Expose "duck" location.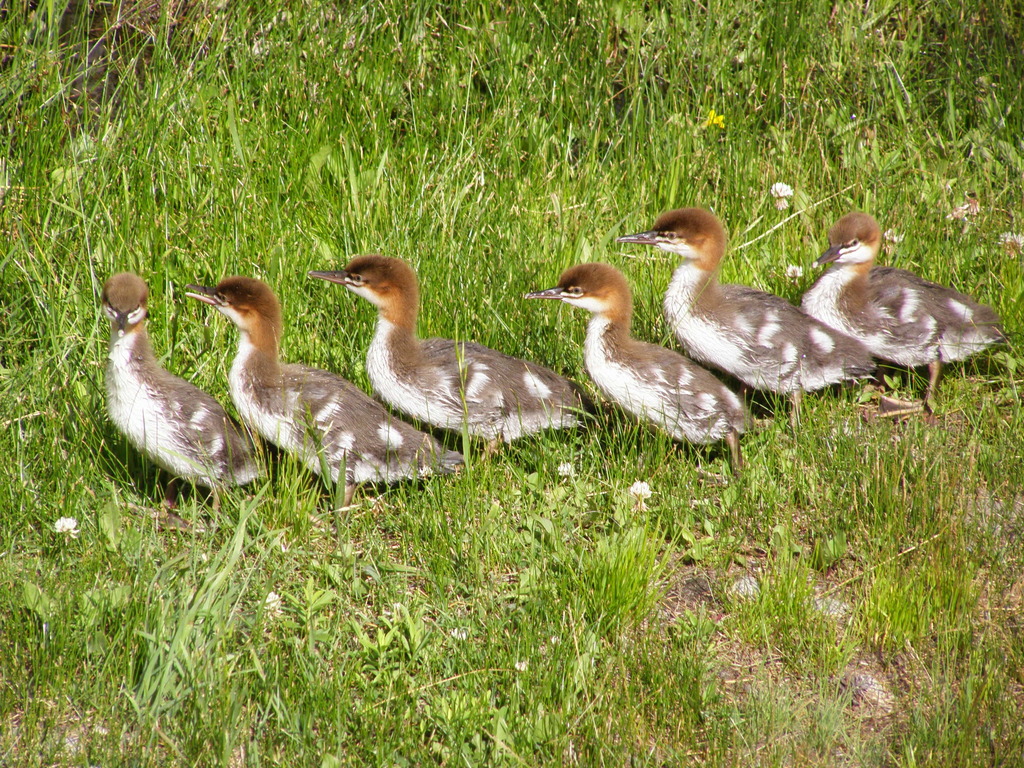
Exposed at [168,280,465,543].
